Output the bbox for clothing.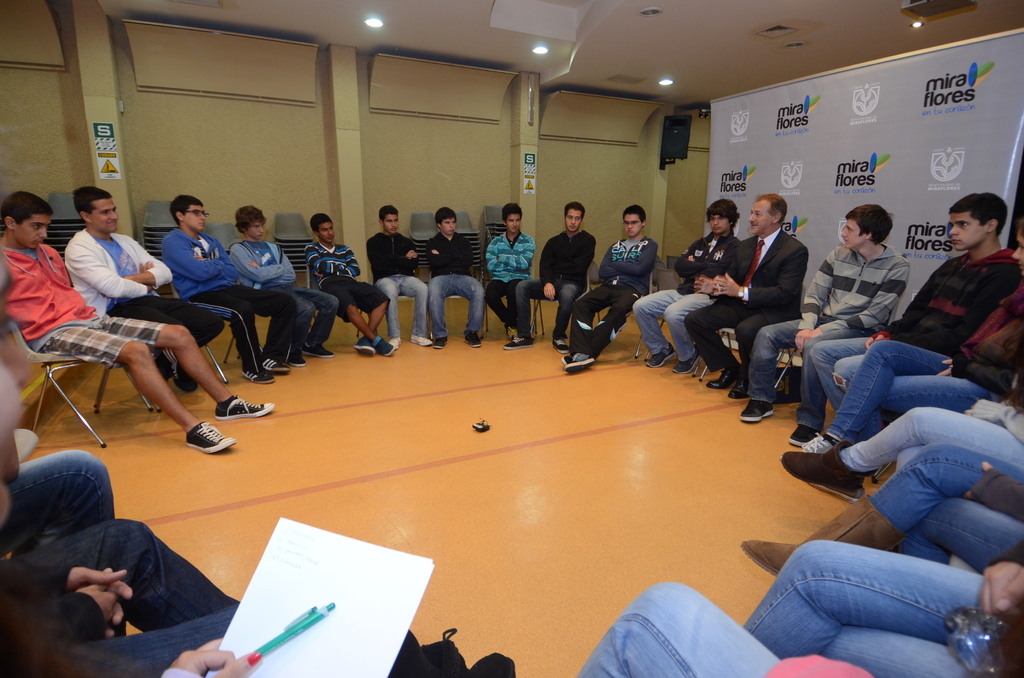
<box>0,236,181,375</box>.
